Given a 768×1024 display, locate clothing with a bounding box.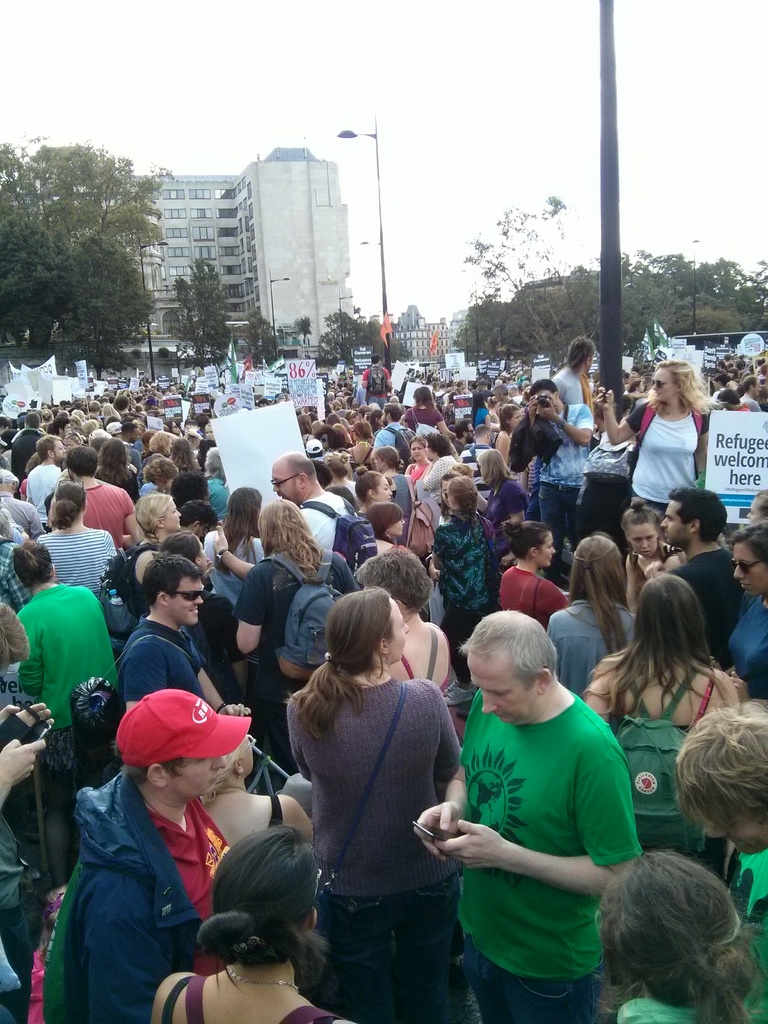
Located: 428:514:481:624.
